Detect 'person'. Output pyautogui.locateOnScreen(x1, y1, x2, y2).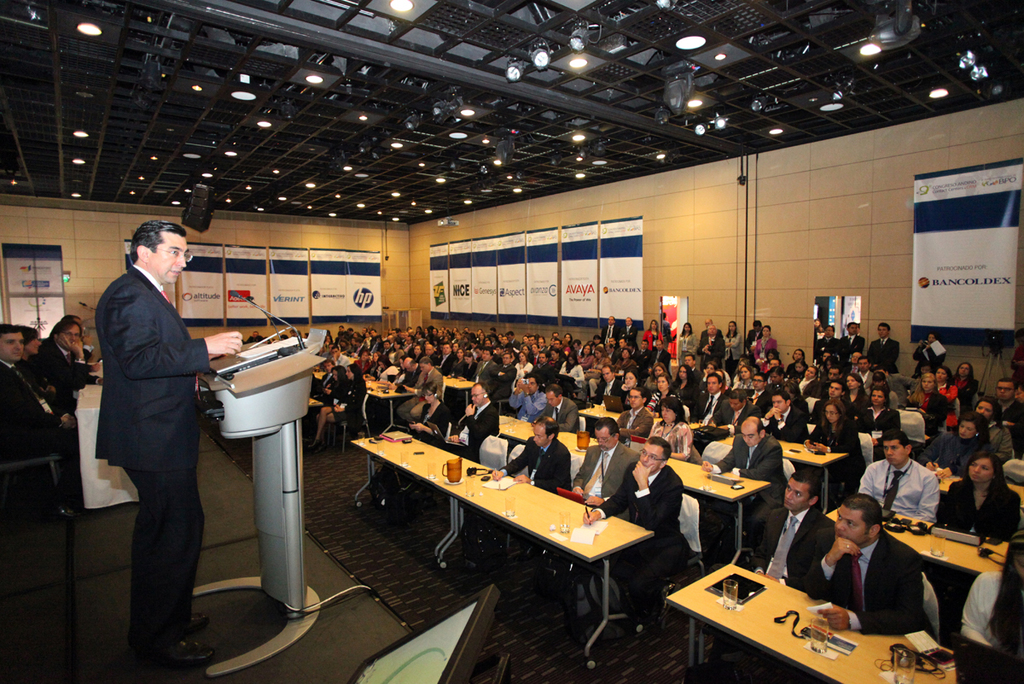
pyautogui.locateOnScreen(6, 327, 95, 447).
